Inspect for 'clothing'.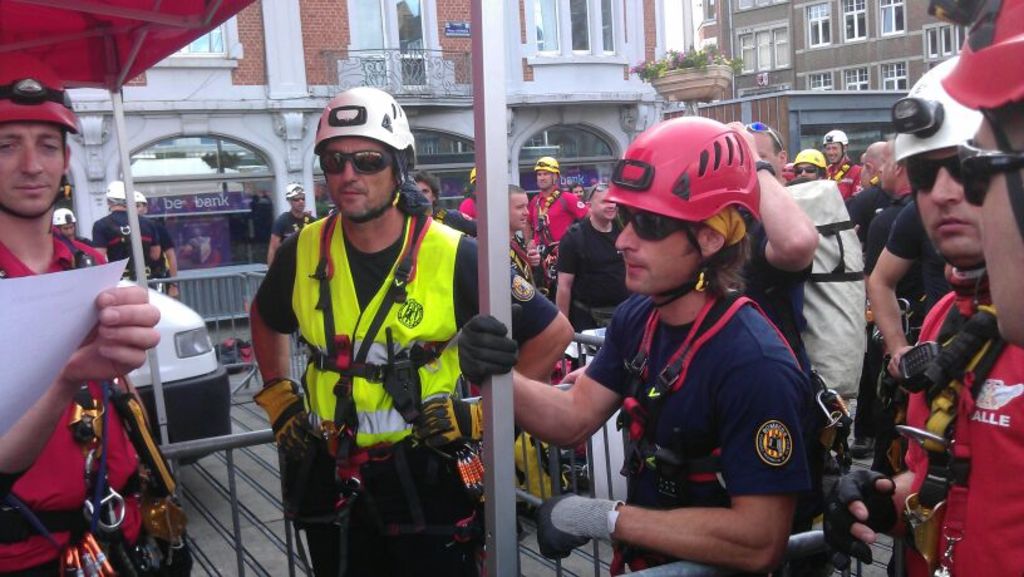
Inspection: bbox=[824, 158, 871, 207].
